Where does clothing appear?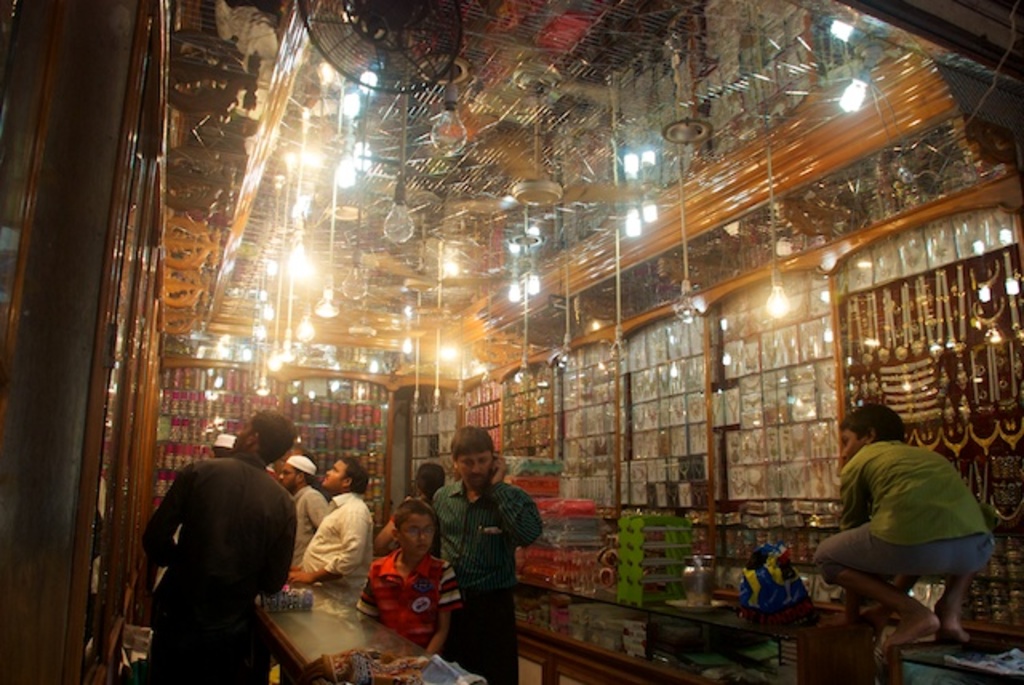
Appears at (x1=352, y1=539, x2=459, y2=640).
